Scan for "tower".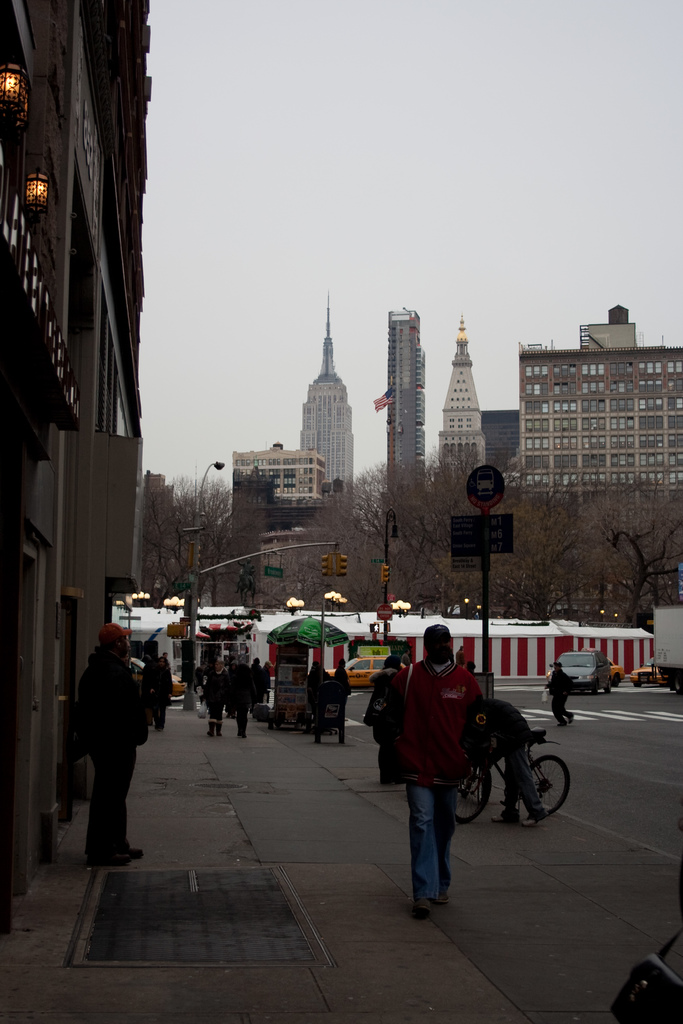
Scan result: x1=279, y1=298, x2=374, y2=492.
